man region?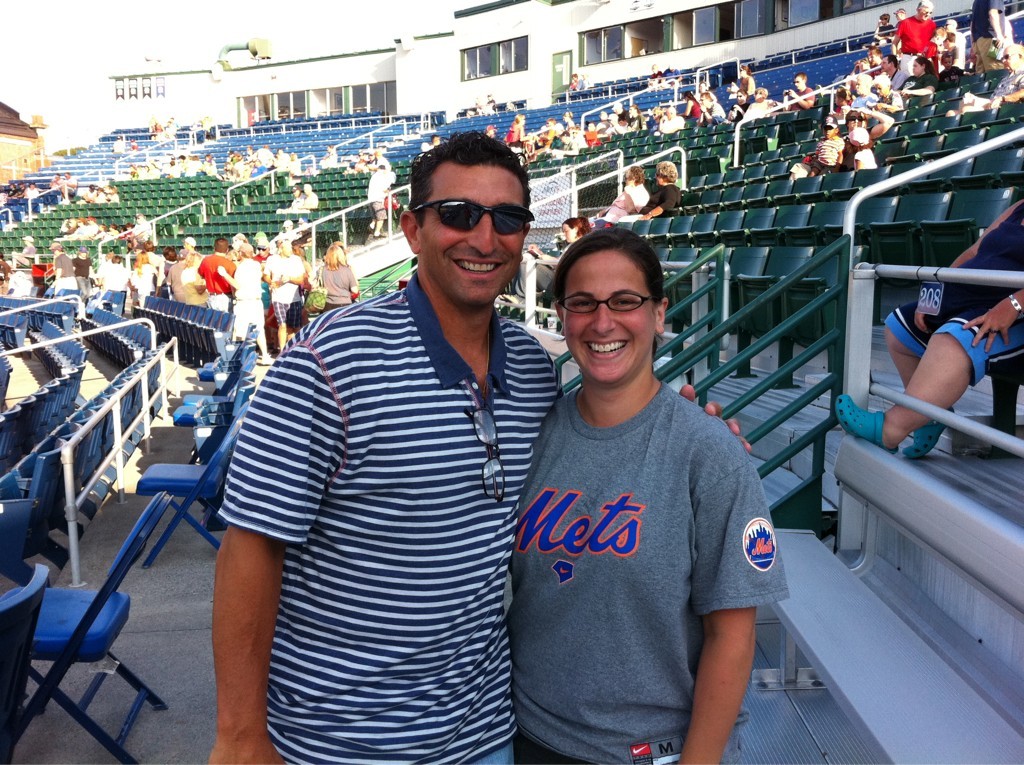
region(791, 109, 897, 181)
